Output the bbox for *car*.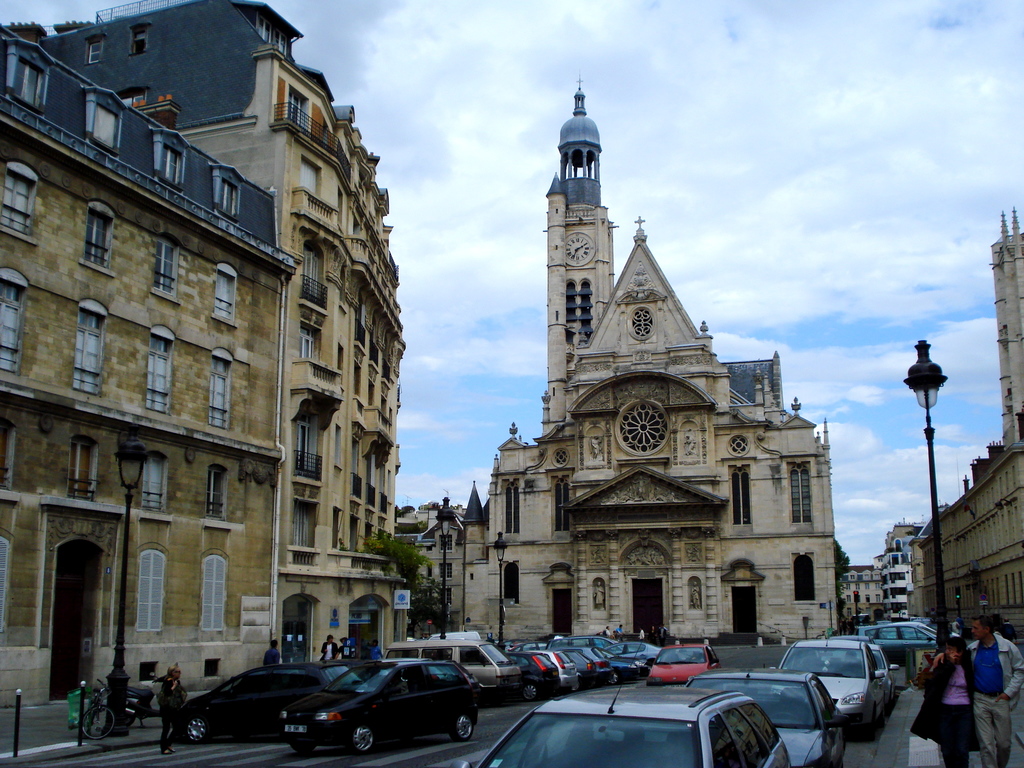
822:643:897:704.
